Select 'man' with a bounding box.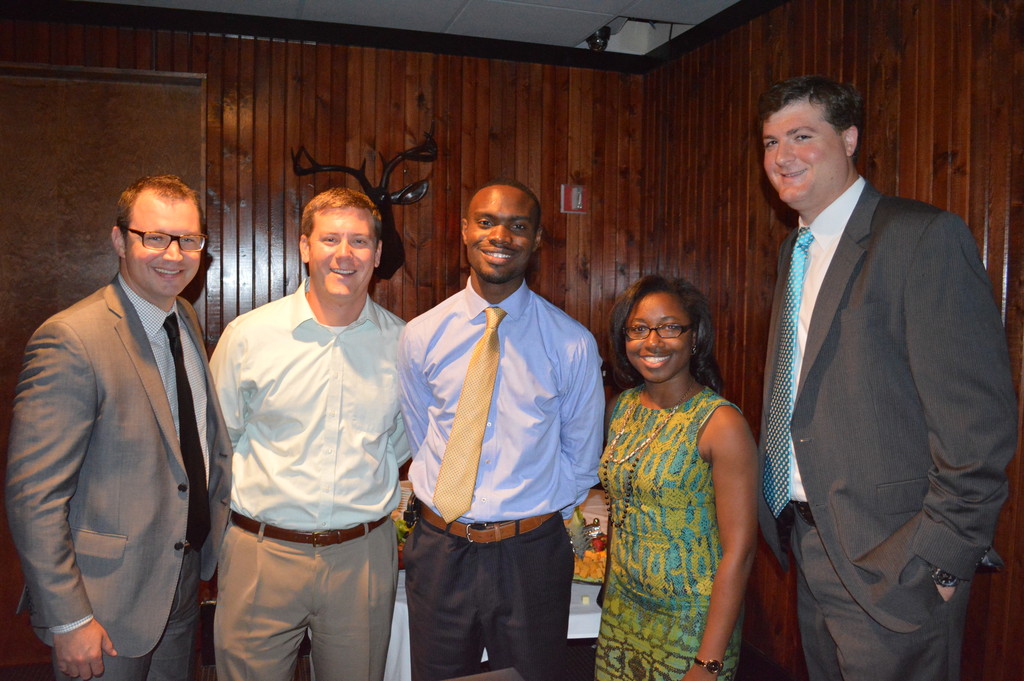
758 78 1013 680.
